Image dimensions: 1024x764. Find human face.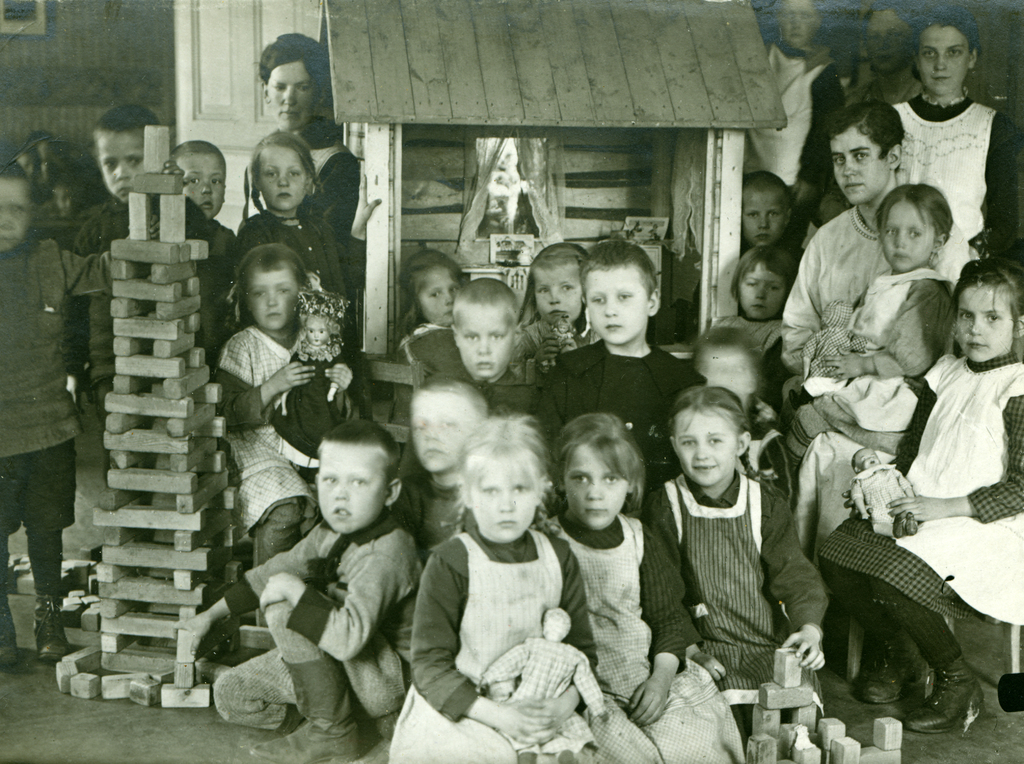
468 457 534 544.
